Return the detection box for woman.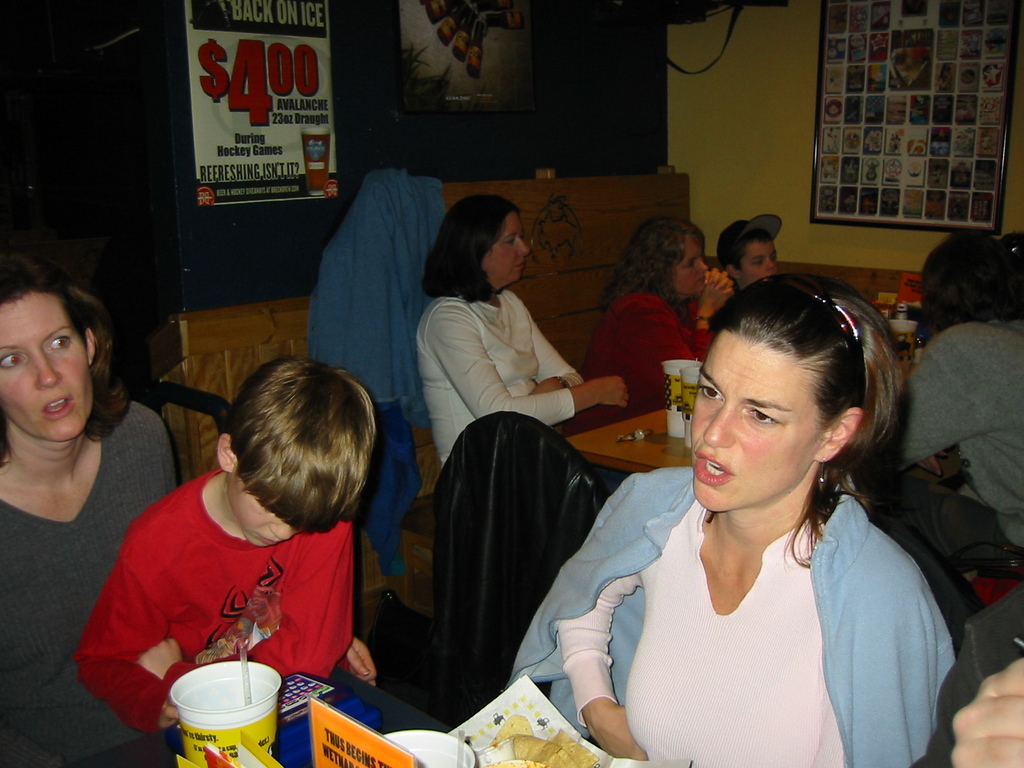
(551, 257, 959, 767).
